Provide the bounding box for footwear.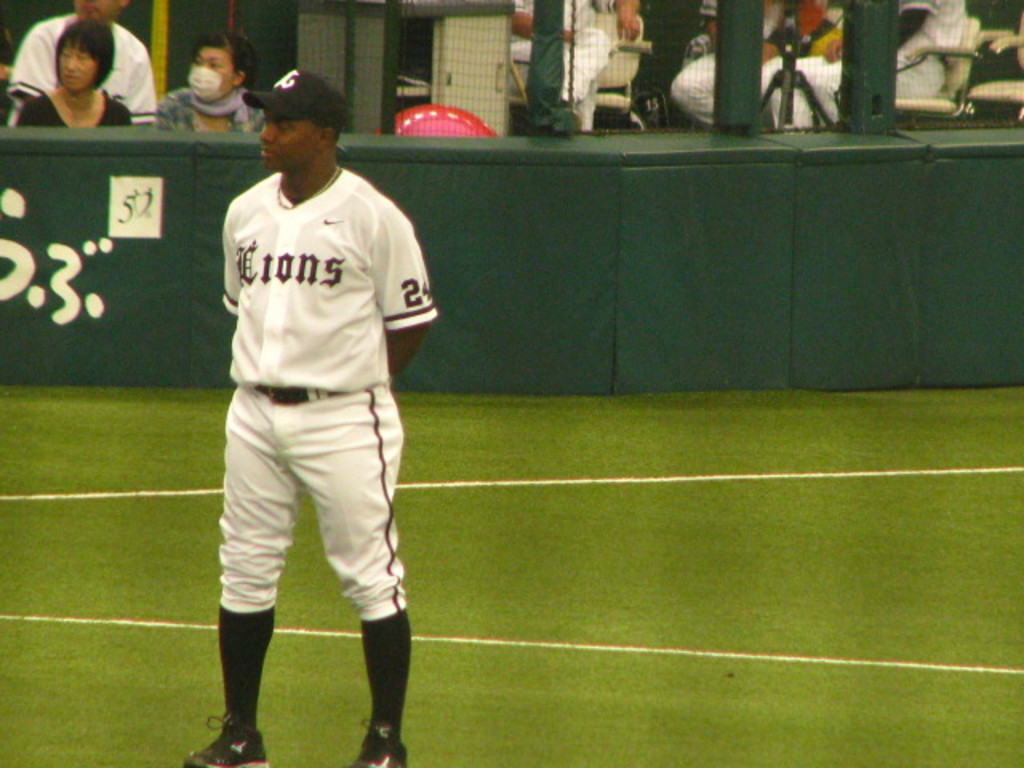
[left=182, top=714, right=269, bottom=766].
